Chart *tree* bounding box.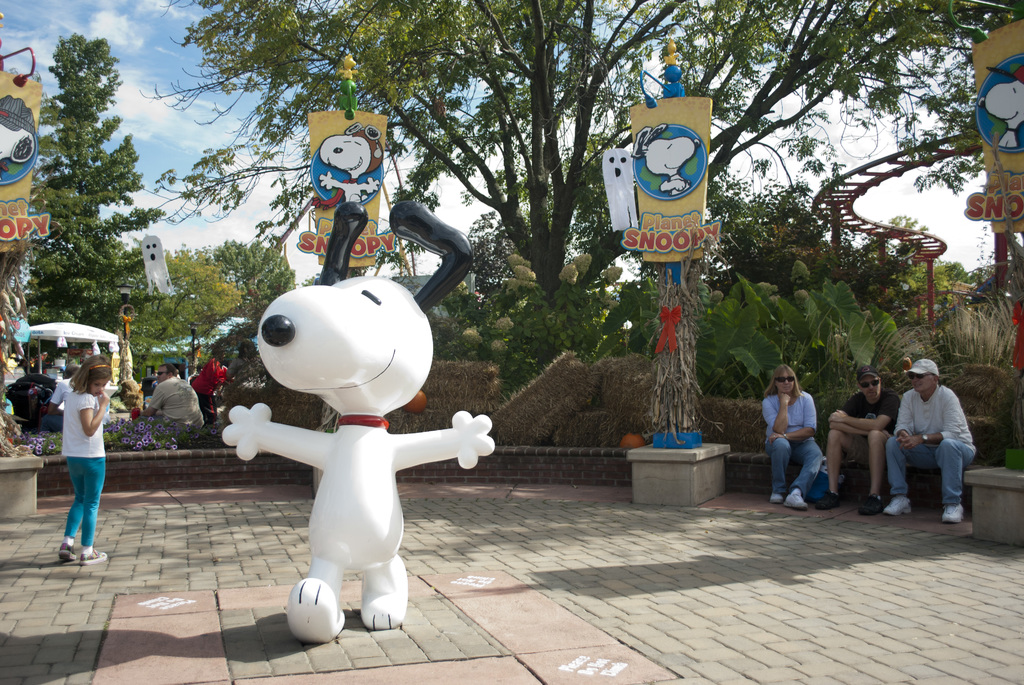
Charted: crop(715, 189, 864, 283).
